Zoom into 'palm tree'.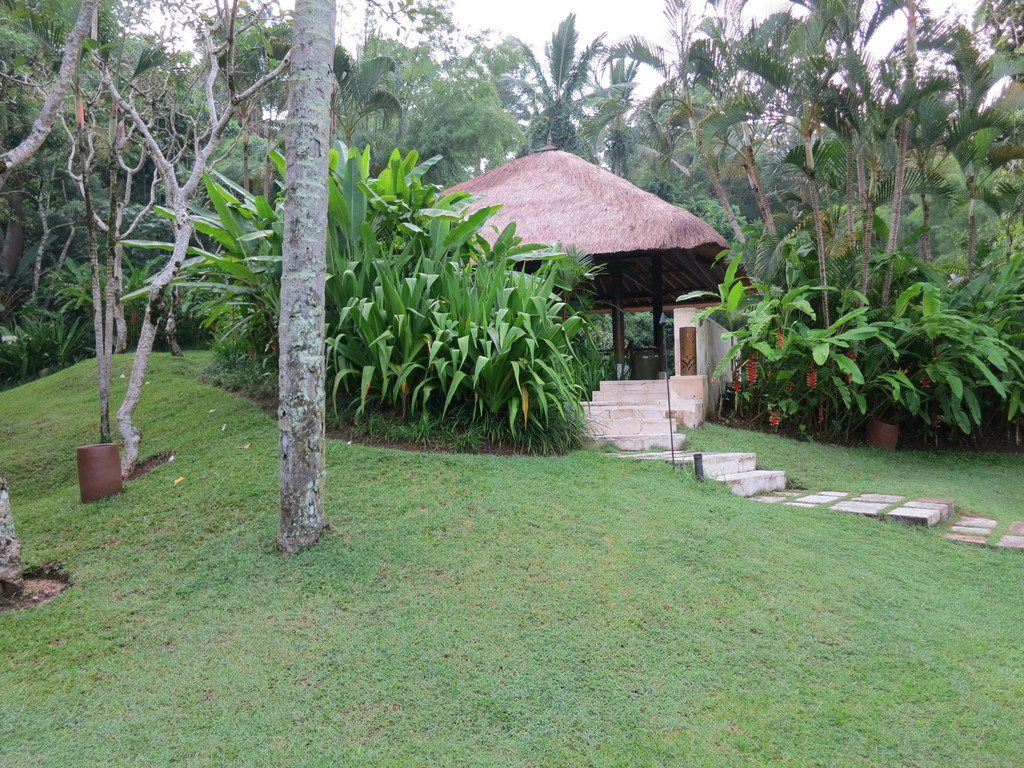
Zoom target: bbox=(892, 137, 1016, 316).
